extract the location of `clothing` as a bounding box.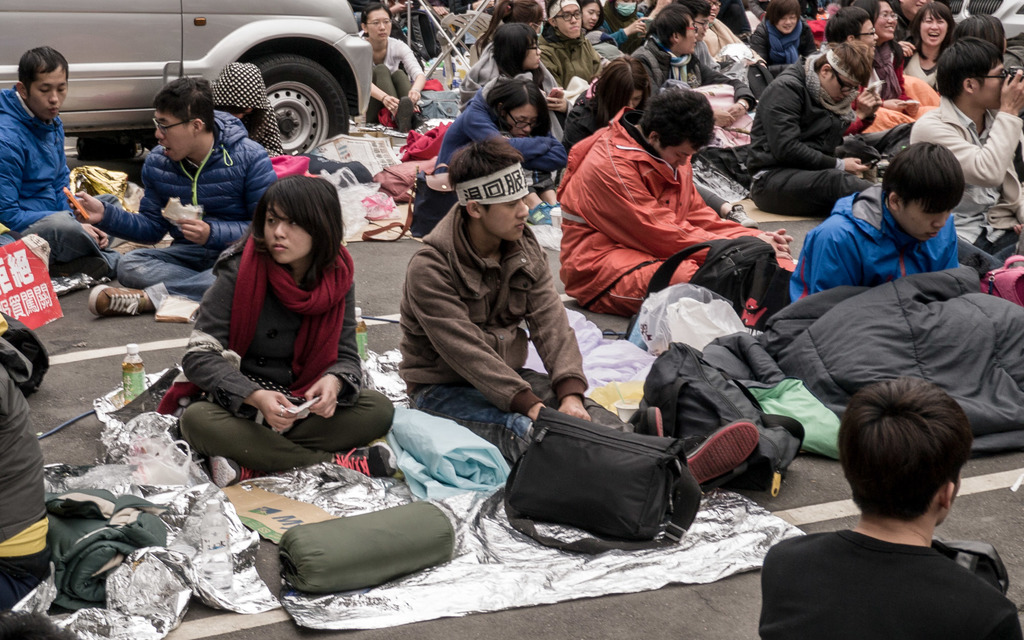
bbox=[0, 309, 54, 614].
